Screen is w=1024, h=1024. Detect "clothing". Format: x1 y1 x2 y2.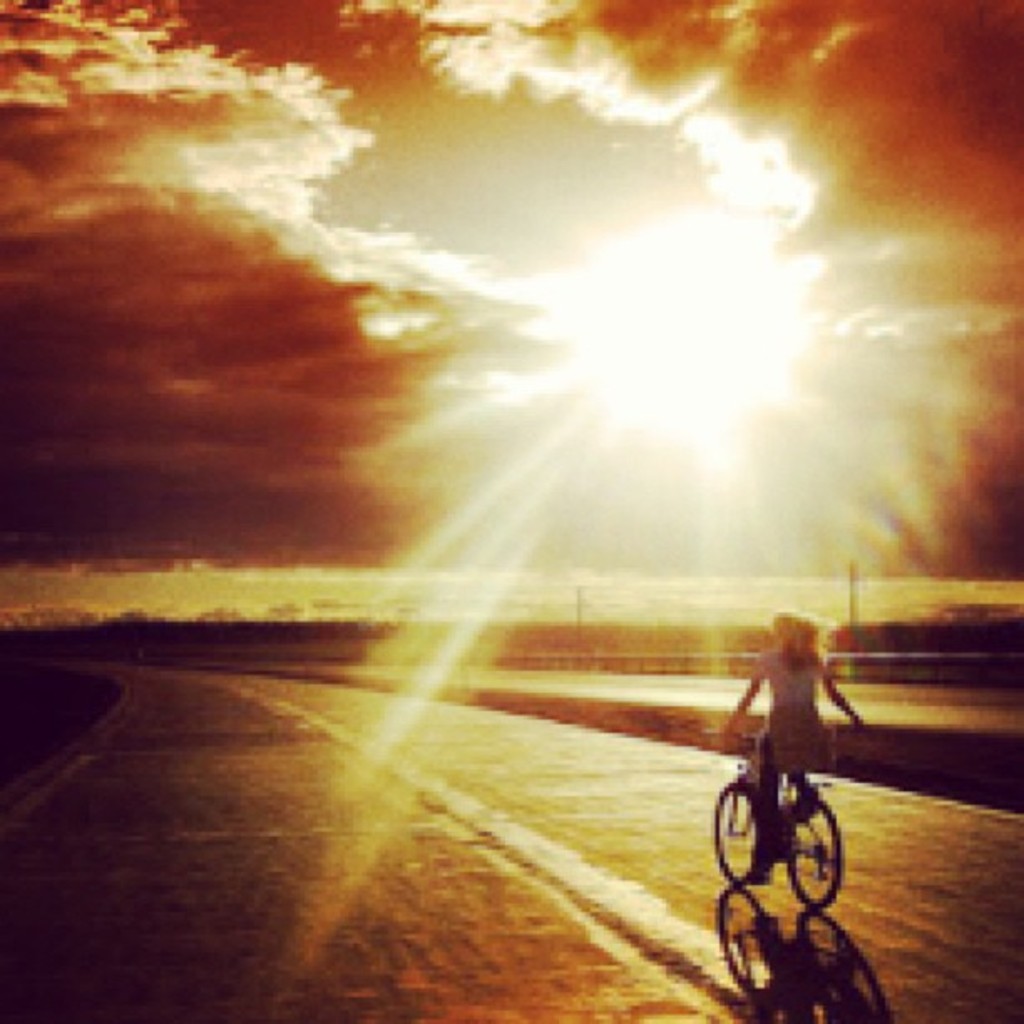
755 648 832 868.
